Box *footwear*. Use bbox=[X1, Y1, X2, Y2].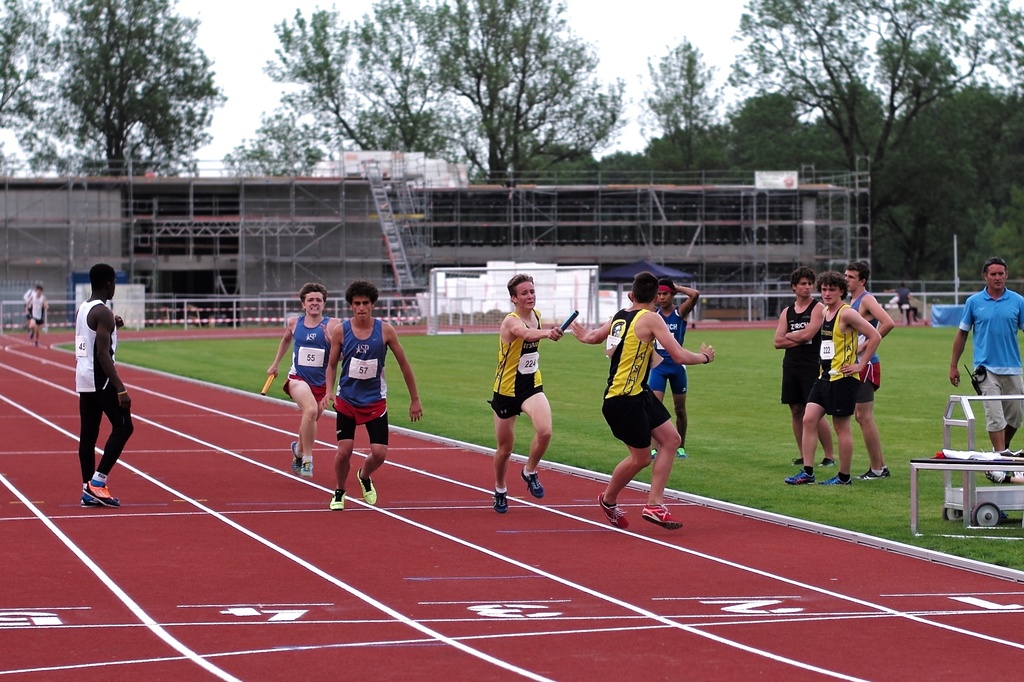
bbox=[521, 468, 545, 500].
